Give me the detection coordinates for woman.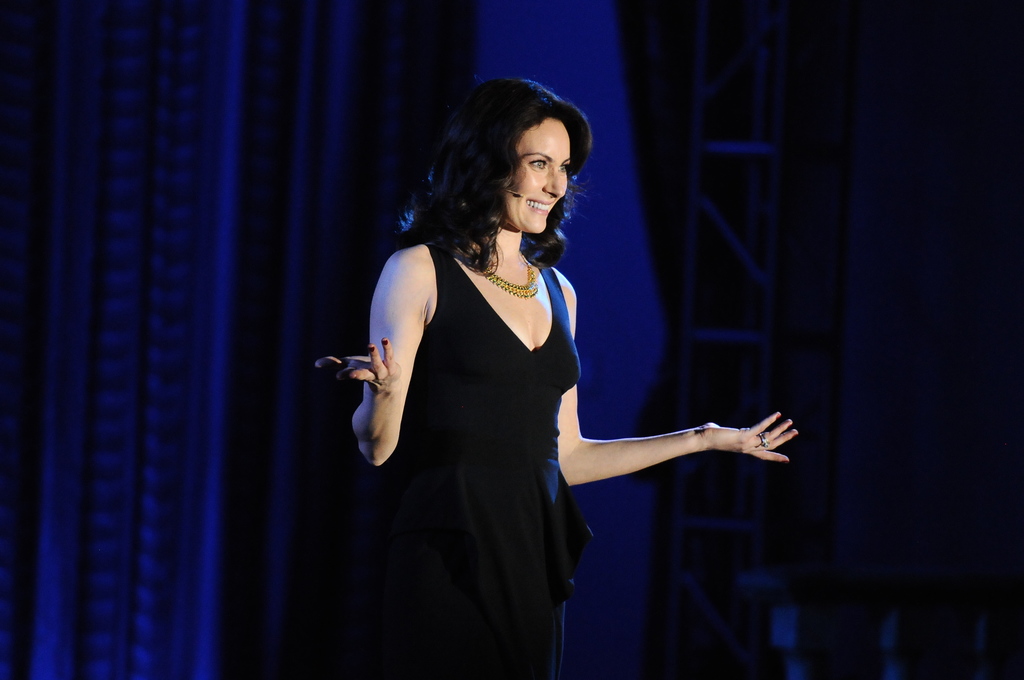
{"left": 362, "top": 104, "right": 756, "bottom": 671}.
